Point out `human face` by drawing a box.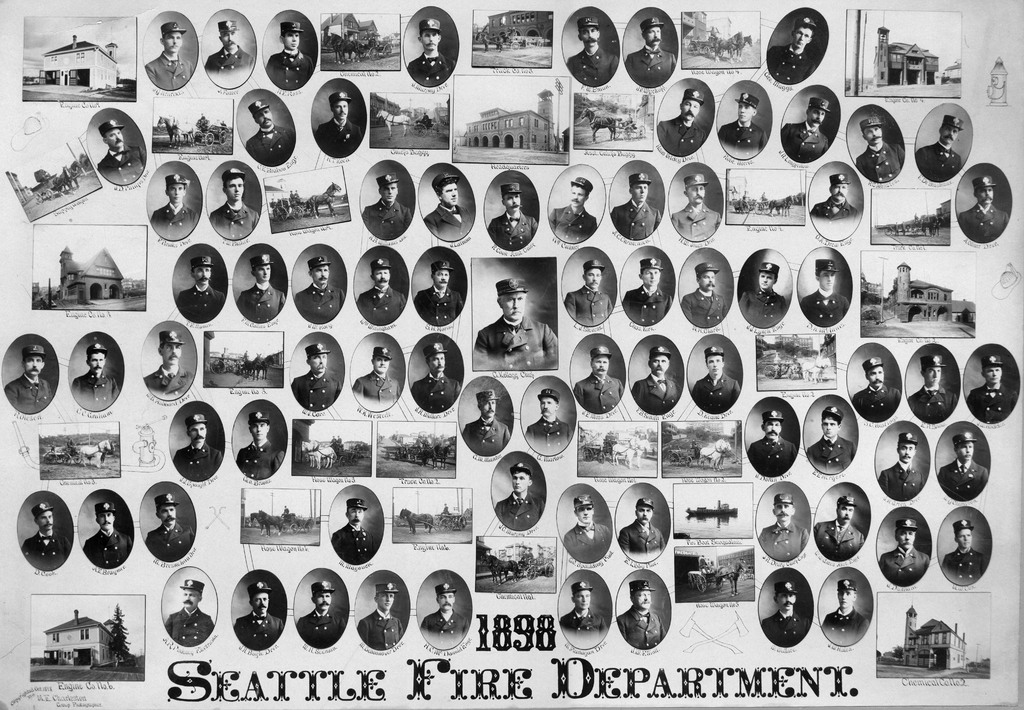
{"left": 161, "top": 342, "right": 179, "bottom": 366}.
